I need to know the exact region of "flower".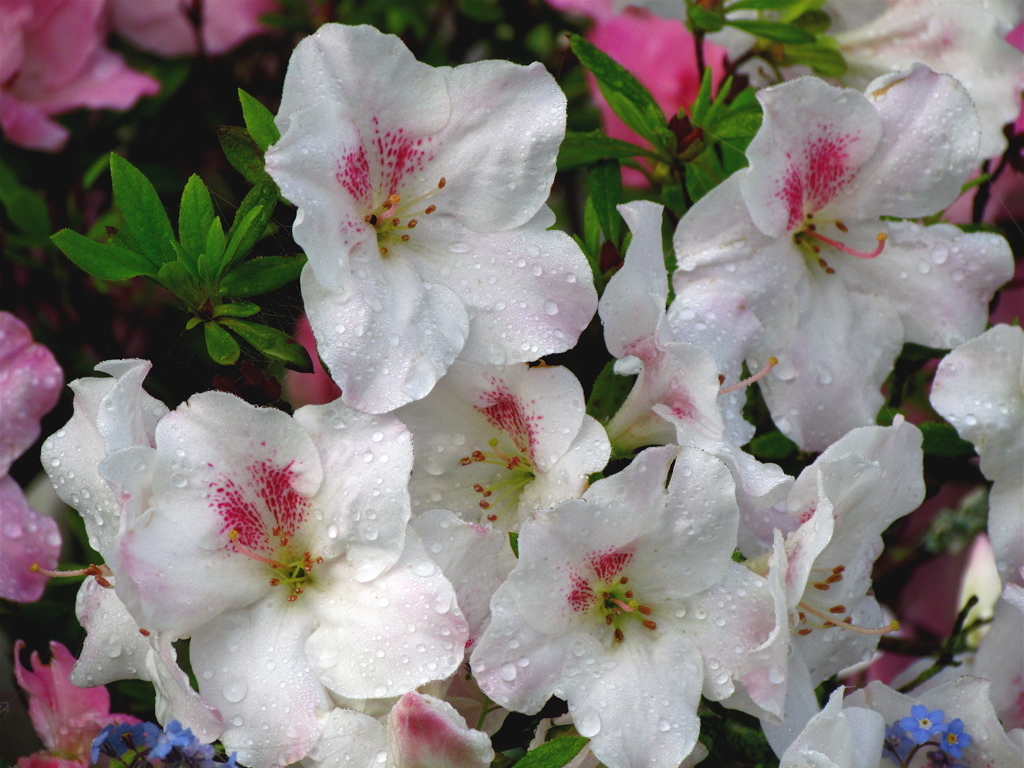
Region: pyautogui.locateOnScreen(251, 32, 599, 416).
